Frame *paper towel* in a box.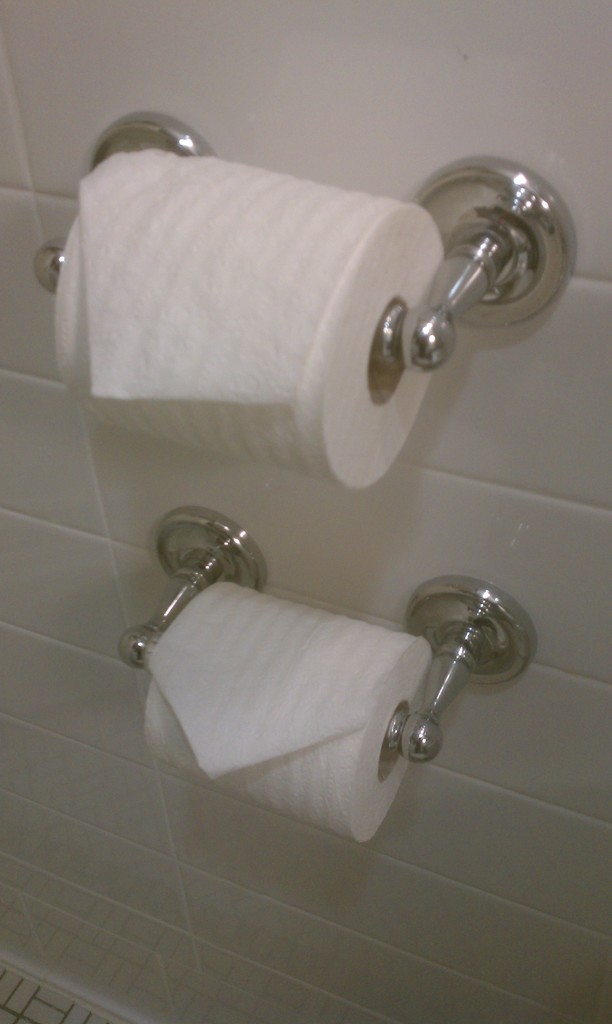
left=138, top=588, right=437, bottom=842.
